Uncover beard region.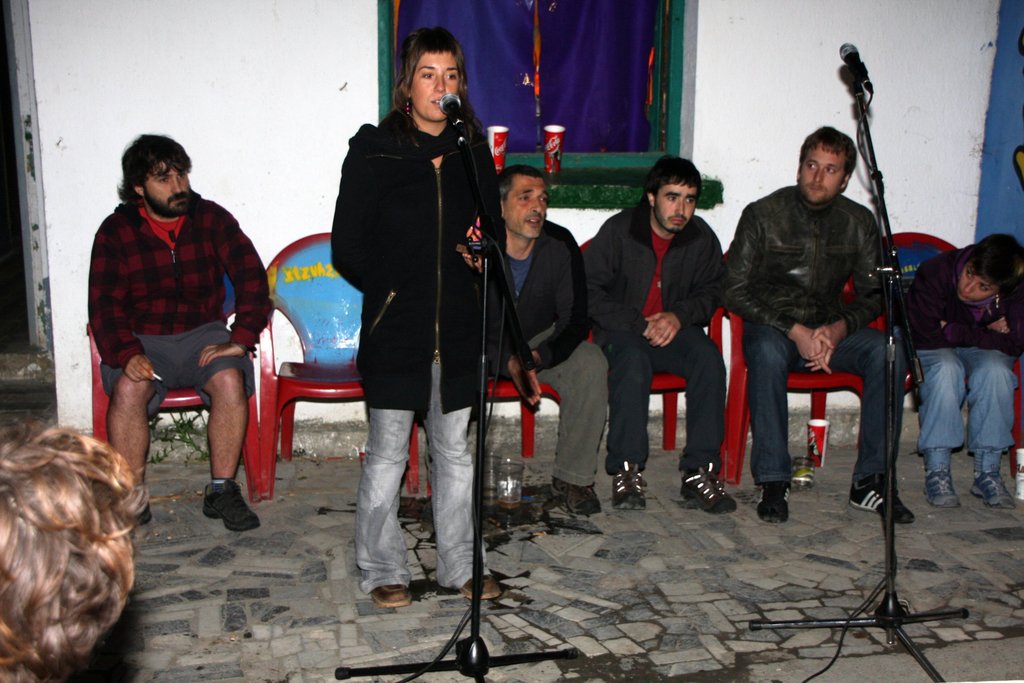
Uncovered: (x1=143, y1=189, x2=198, y2=220).
